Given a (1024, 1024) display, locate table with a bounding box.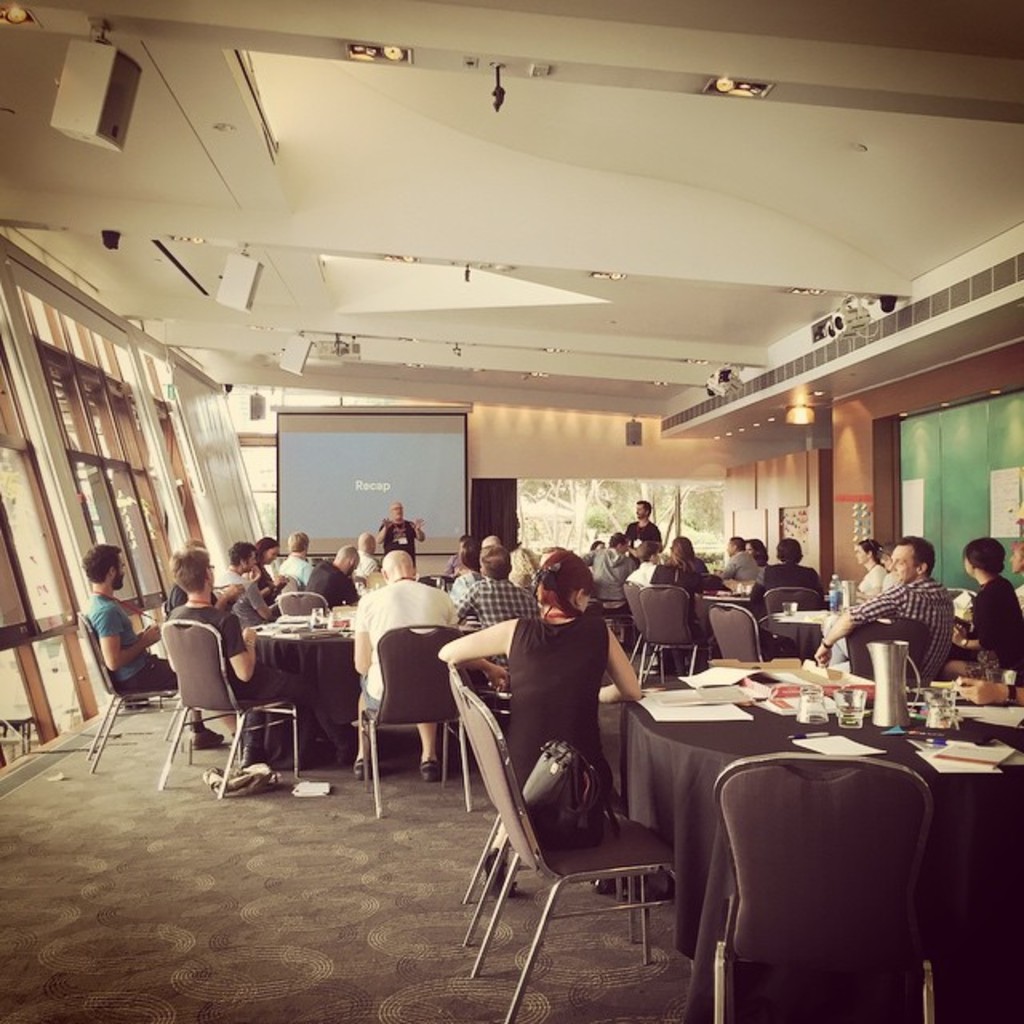
Located: 758:610:827:666.
